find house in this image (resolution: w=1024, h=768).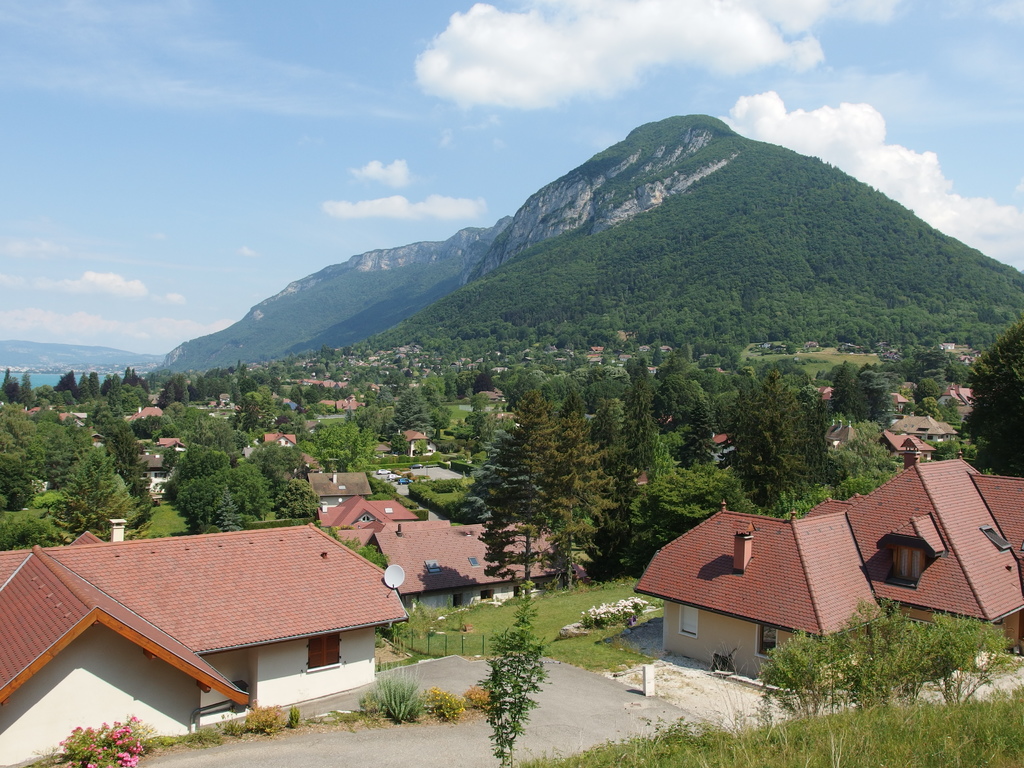
detection(828, 449, 1023, 647).
